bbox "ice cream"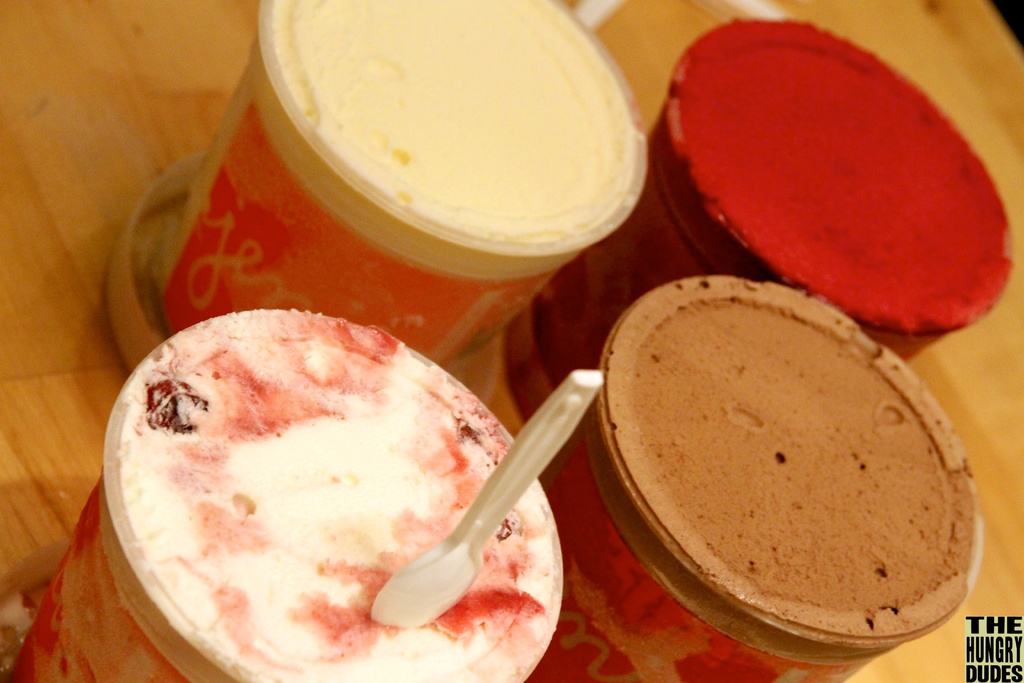
left=109, top=303, right=557, bottom=682
